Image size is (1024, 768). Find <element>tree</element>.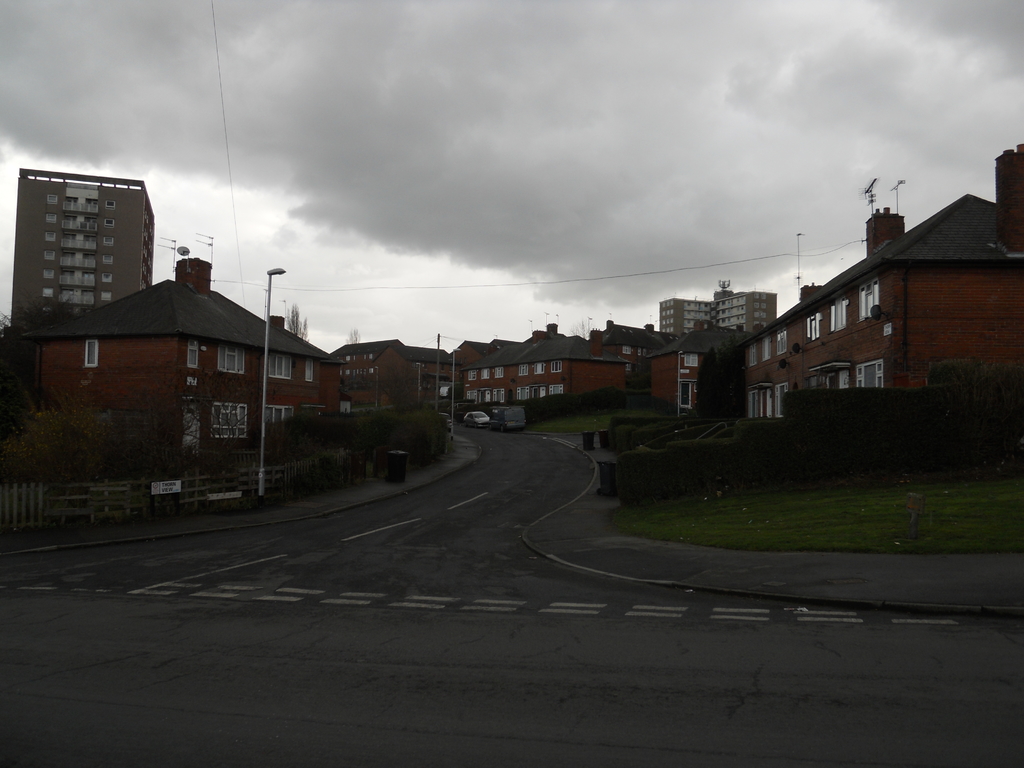
pyautogui.locateOnScreen(0, 397, 122, 518).
